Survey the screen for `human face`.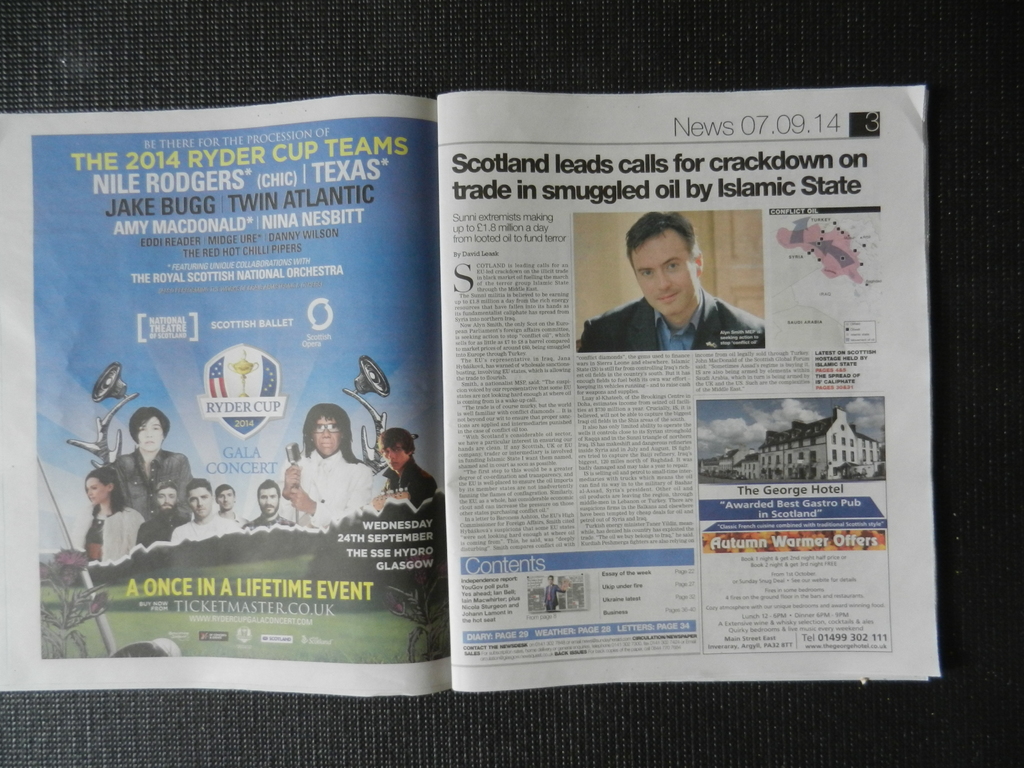
Survey found: {"left": 83, "top": 474, "right": 109, "bottom": 506}.
